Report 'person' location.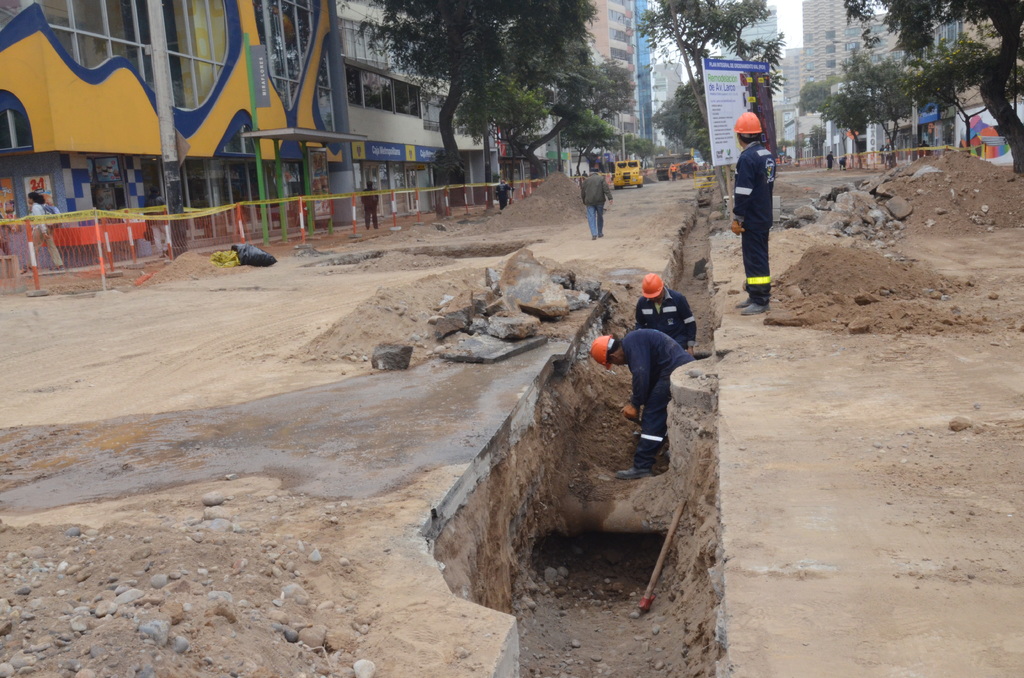
Report: Rect(724, 78, 788, 318).
